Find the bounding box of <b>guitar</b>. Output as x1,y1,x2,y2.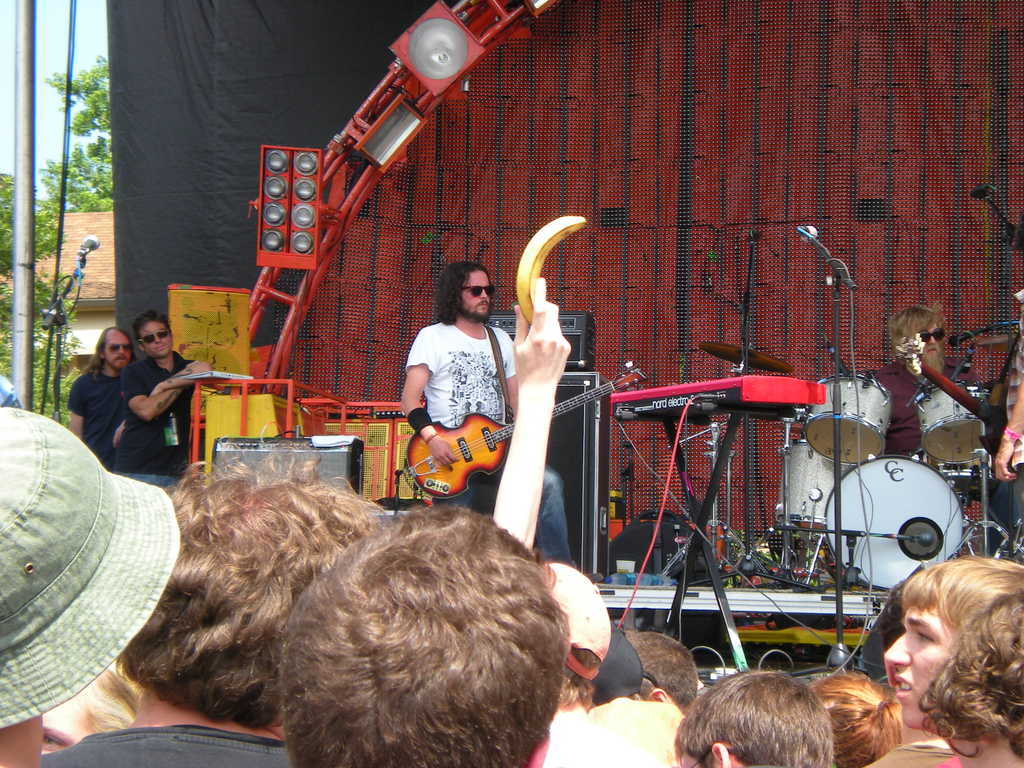
888,330,1023,452.
